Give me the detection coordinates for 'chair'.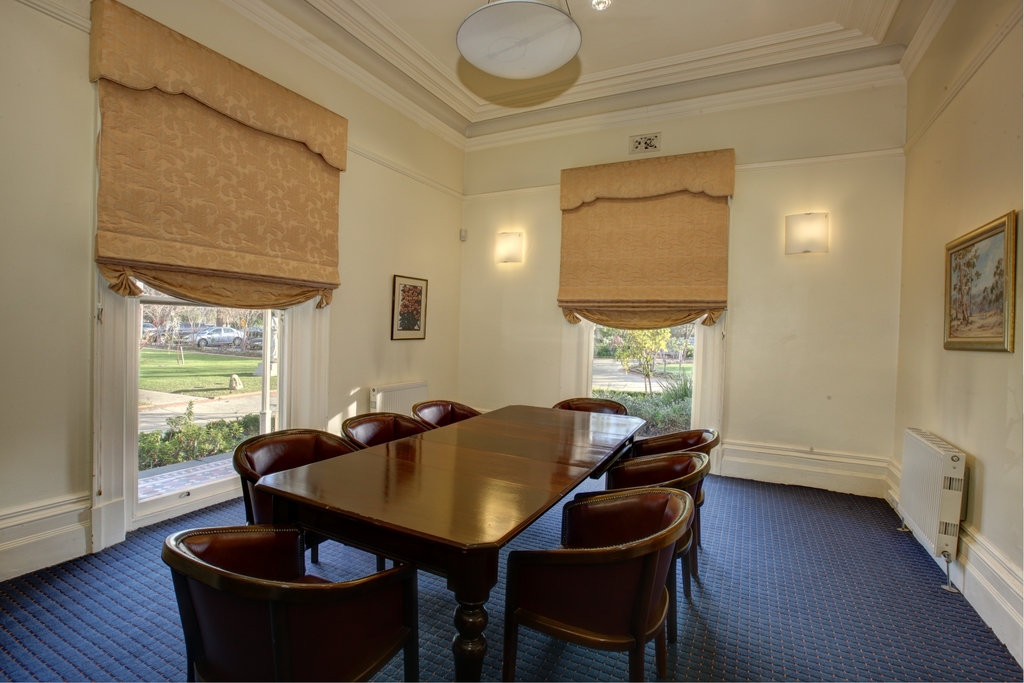
x1=500, y1=511, x2=696, y2=674.
